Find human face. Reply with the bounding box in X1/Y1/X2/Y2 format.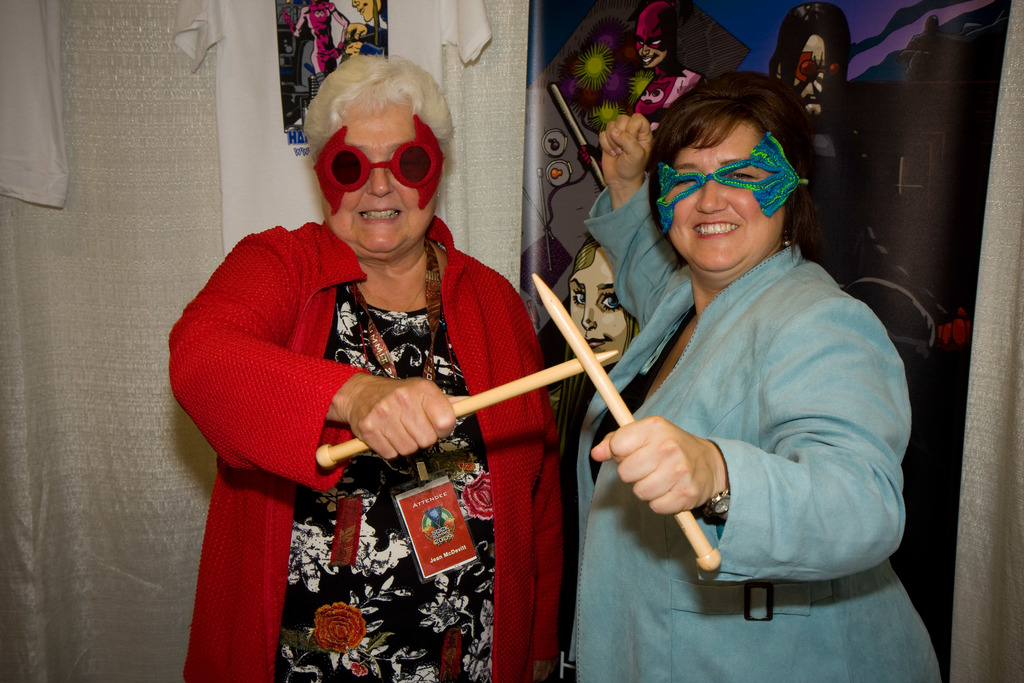
663/118/785/274.
